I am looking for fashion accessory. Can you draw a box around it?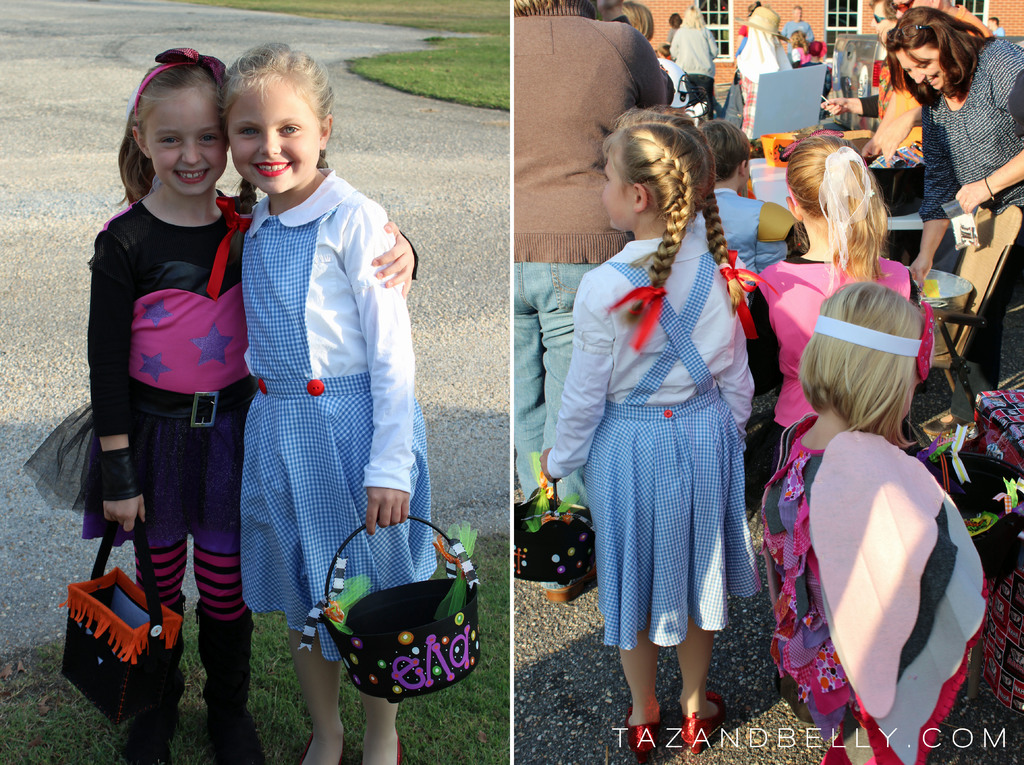
Sure, the bounding box is bbox(891, 1, 916, 12).
